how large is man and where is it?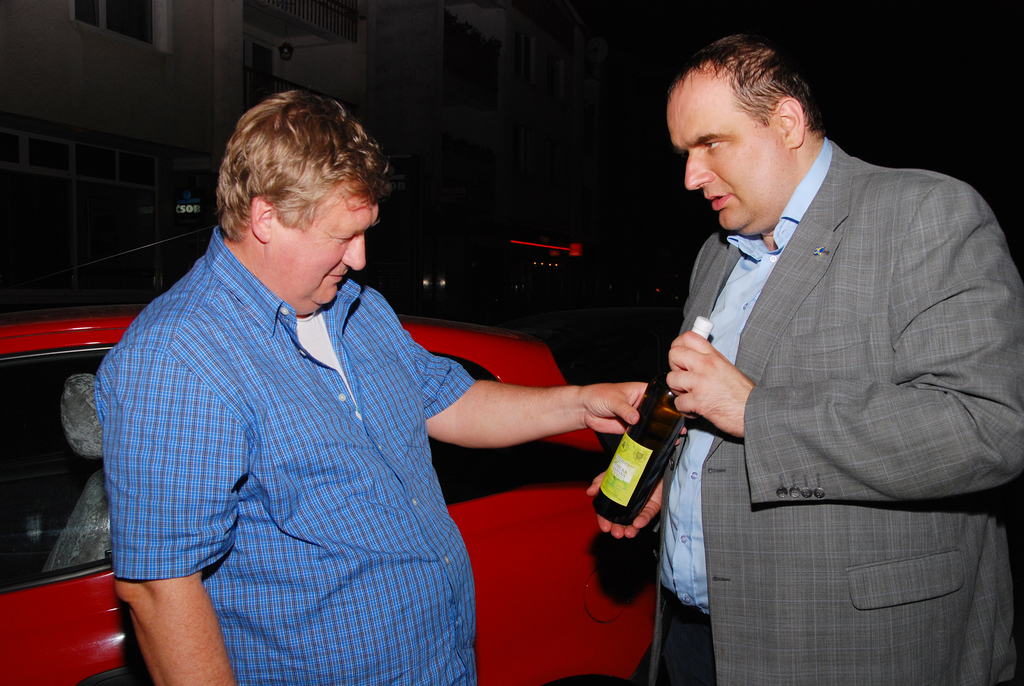
Bounding box: 94:90:695:685.
